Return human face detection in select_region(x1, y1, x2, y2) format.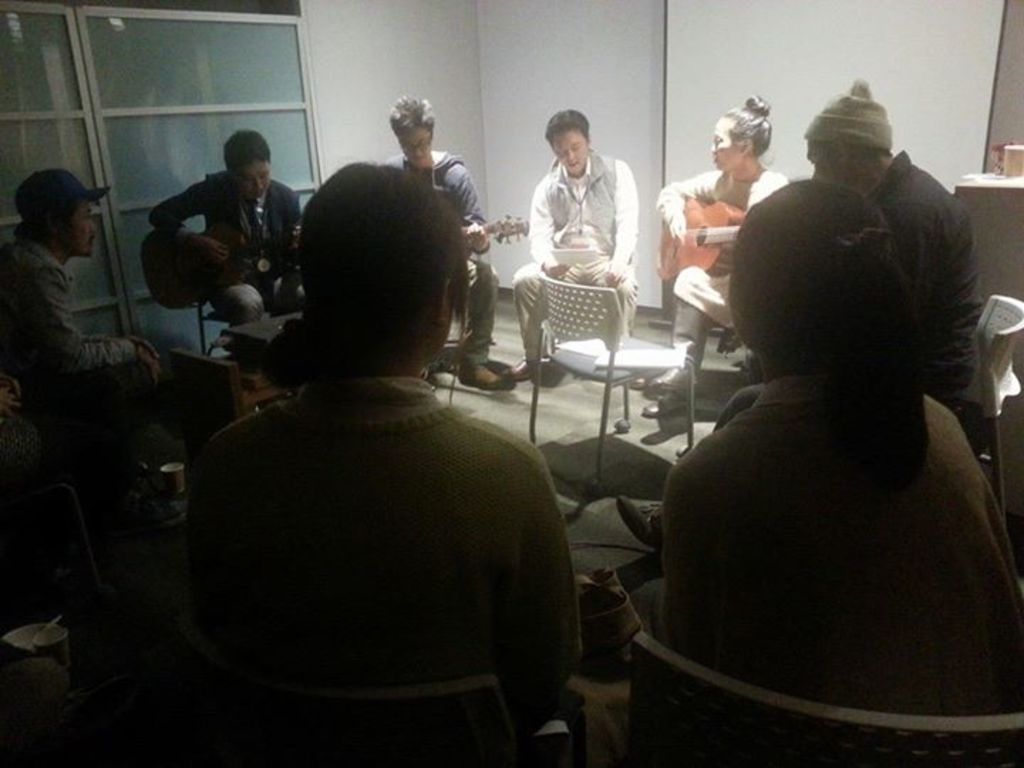
select_region(397, 129, 430, 158).
